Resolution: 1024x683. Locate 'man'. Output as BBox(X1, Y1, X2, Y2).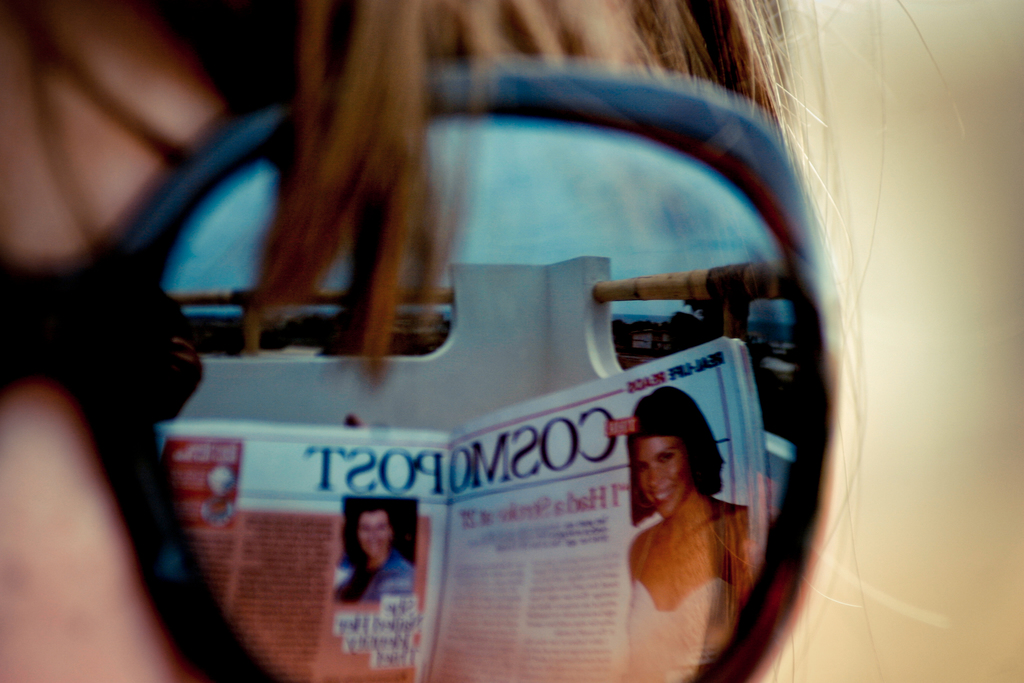
BBox(330, 504, 419, 605).
